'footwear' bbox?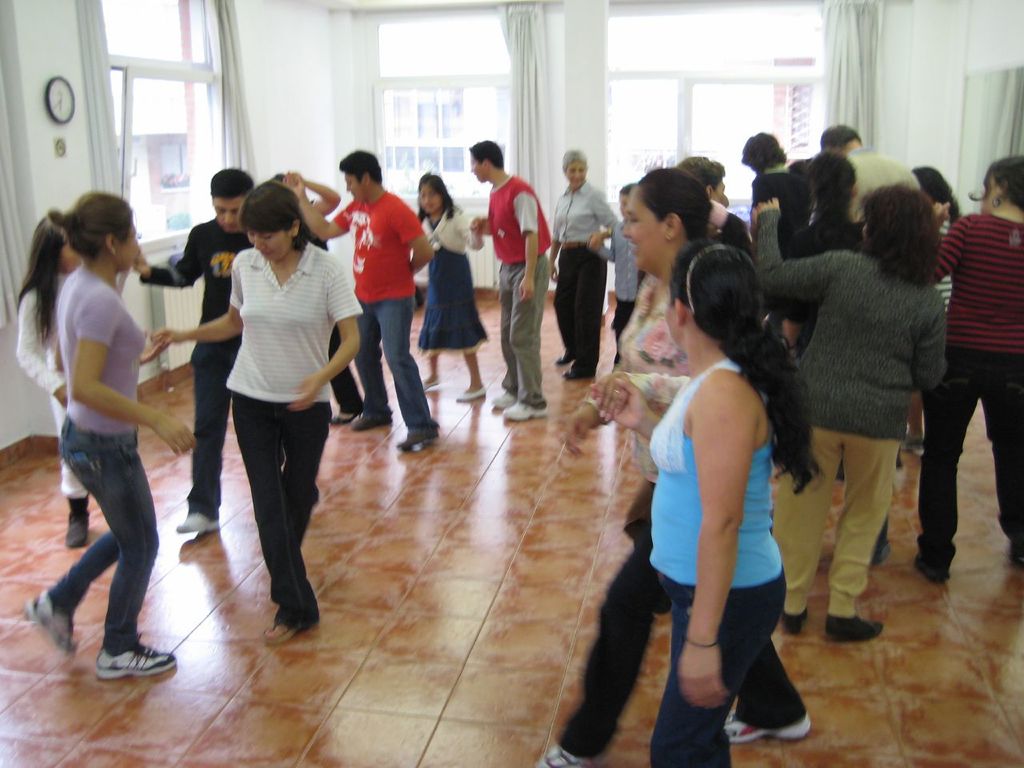
select_region(537, 735, 583, 767)
